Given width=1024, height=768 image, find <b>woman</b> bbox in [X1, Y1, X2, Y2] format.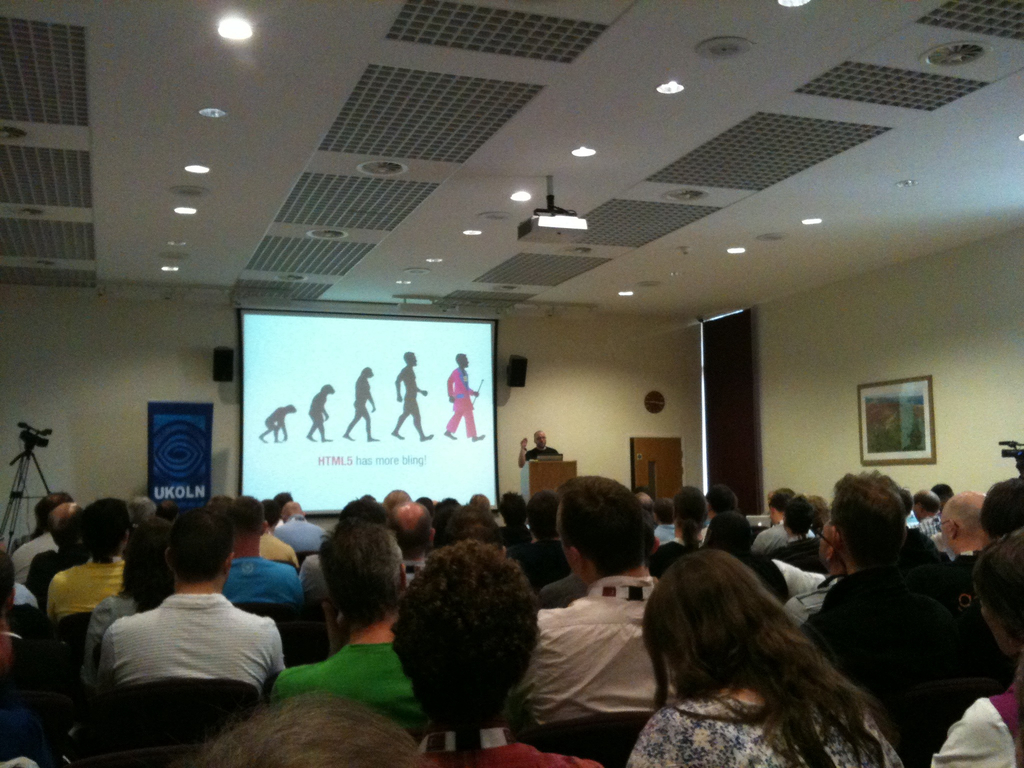
[650, 488, 709, 578].
